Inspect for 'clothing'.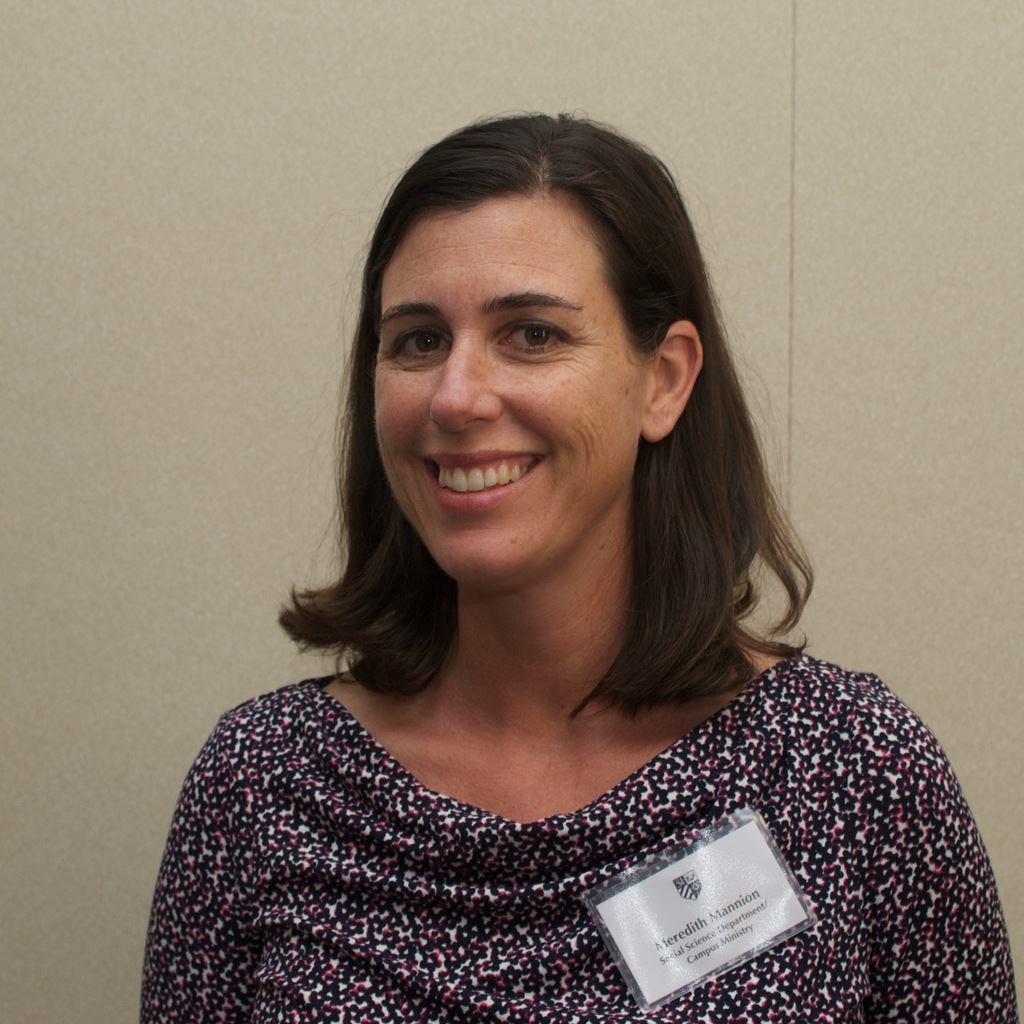
Inspection: x1=86, y1=651, x2=1004, y2=1018.
